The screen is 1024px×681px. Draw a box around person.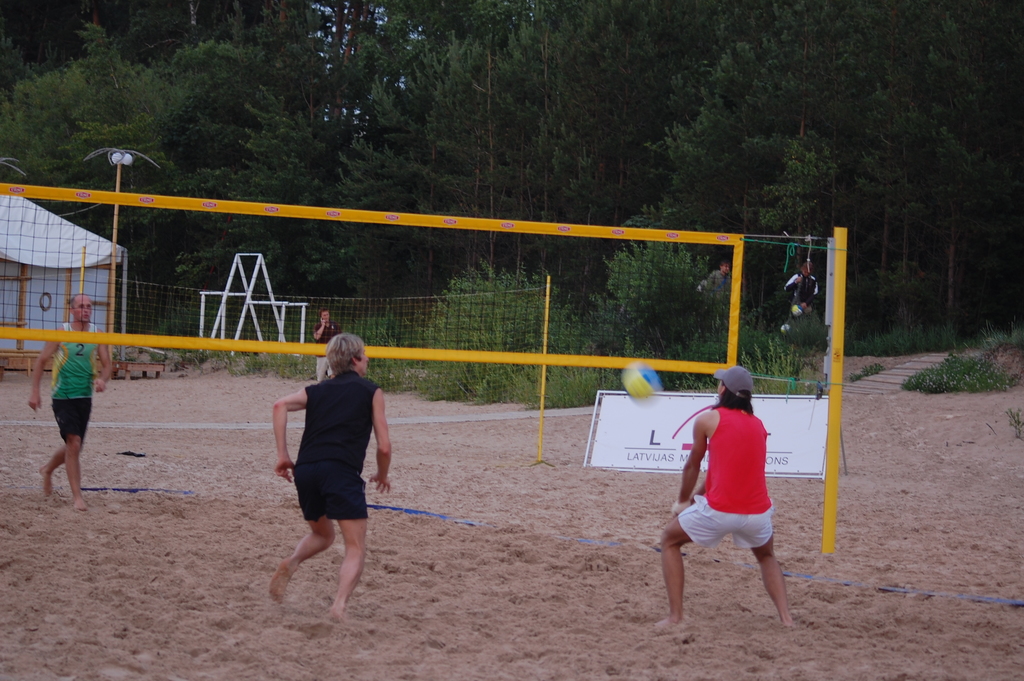
657/364/793/625.
